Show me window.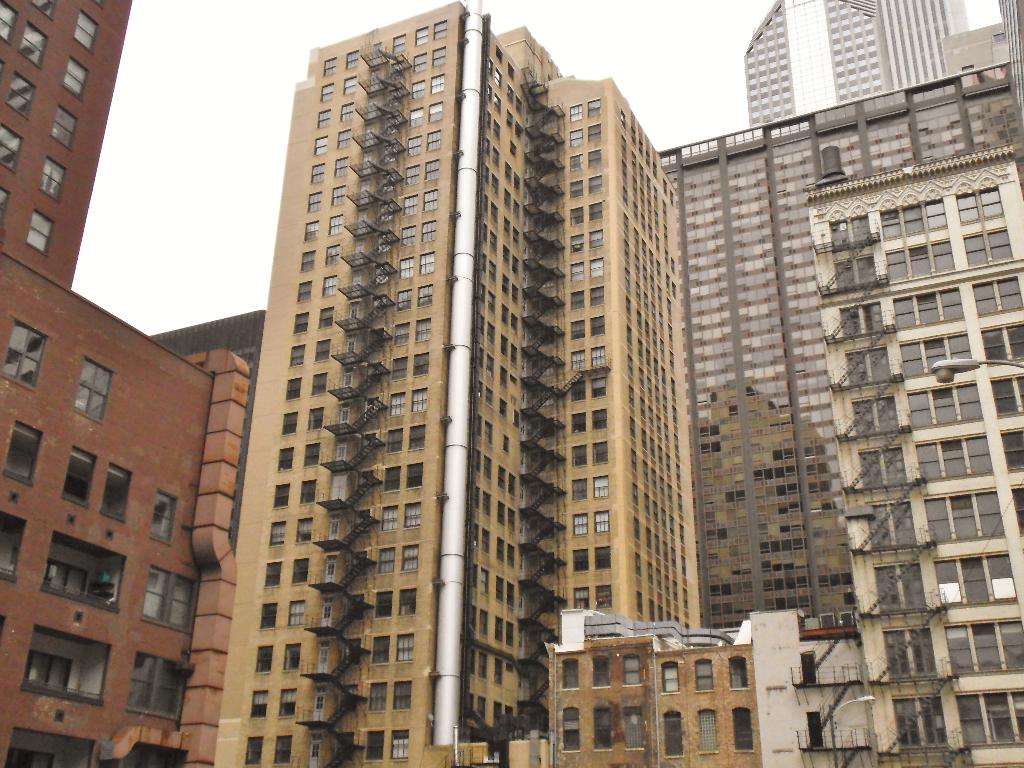
window is here: (x1=317, y1=647, x2=336, y2=675).
